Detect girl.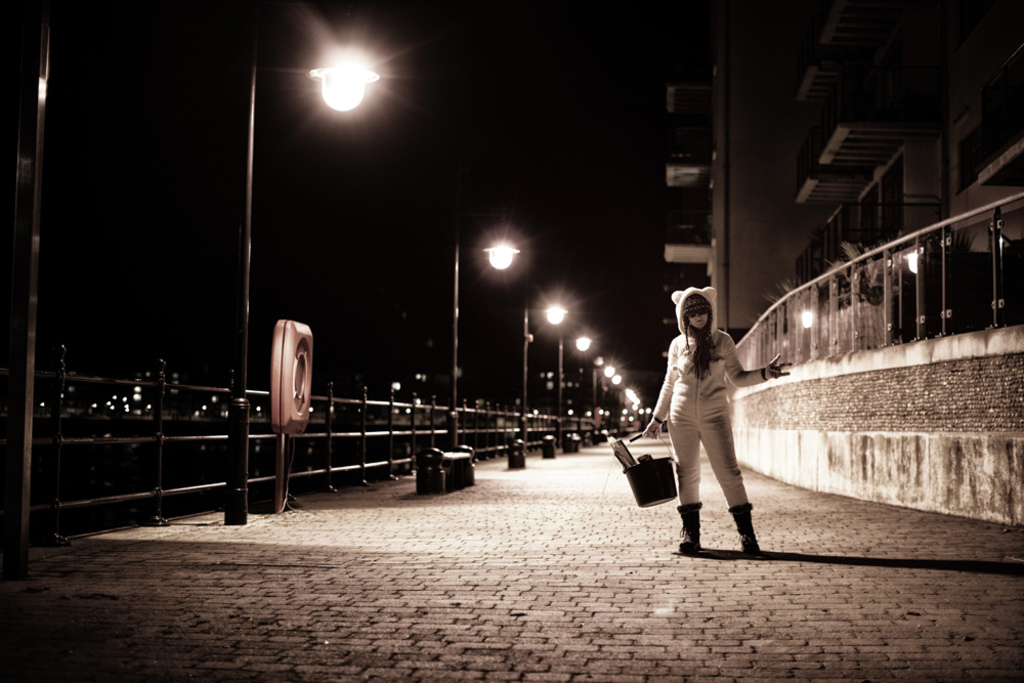
Detected at 644/281/795/552.
